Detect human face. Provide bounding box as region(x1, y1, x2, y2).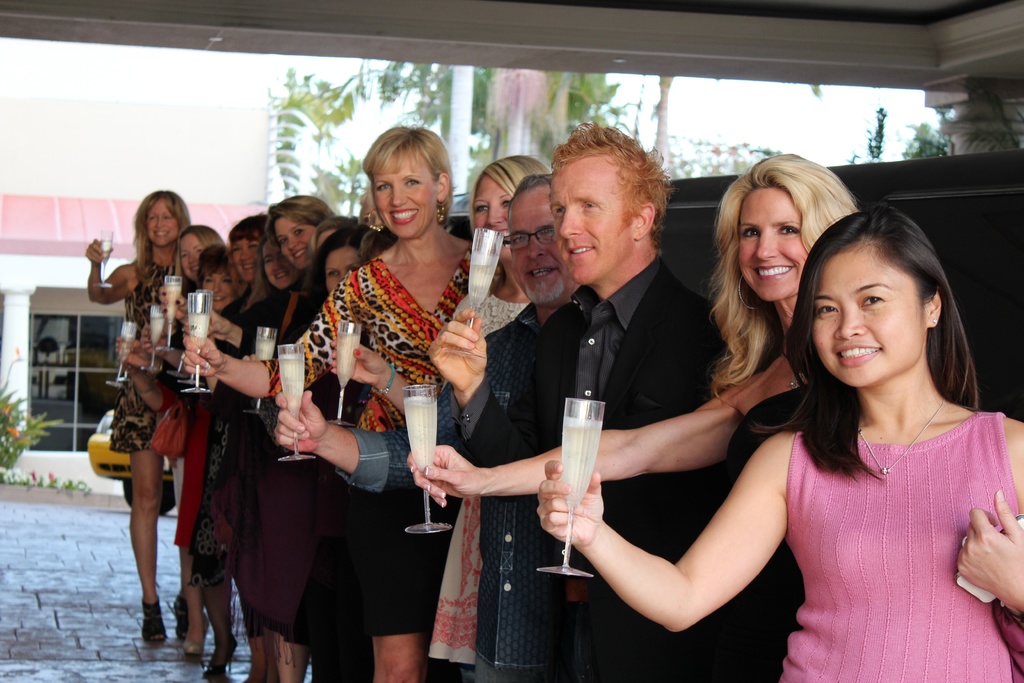
region(147, 198, 184, 247).
